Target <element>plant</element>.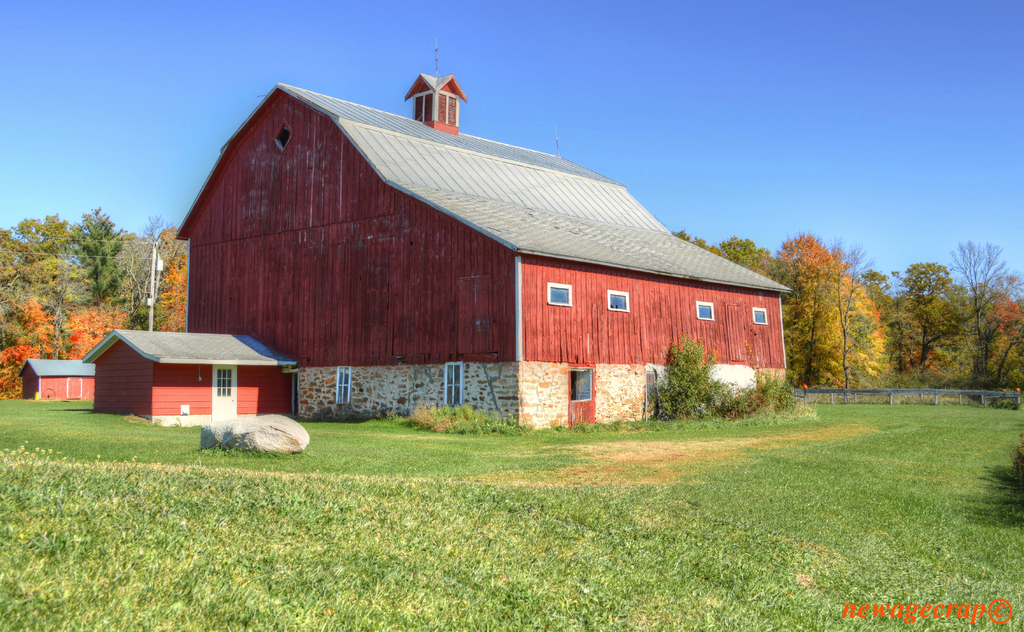
Target region: x1=657 y1=337 x2=802 y2=421.
